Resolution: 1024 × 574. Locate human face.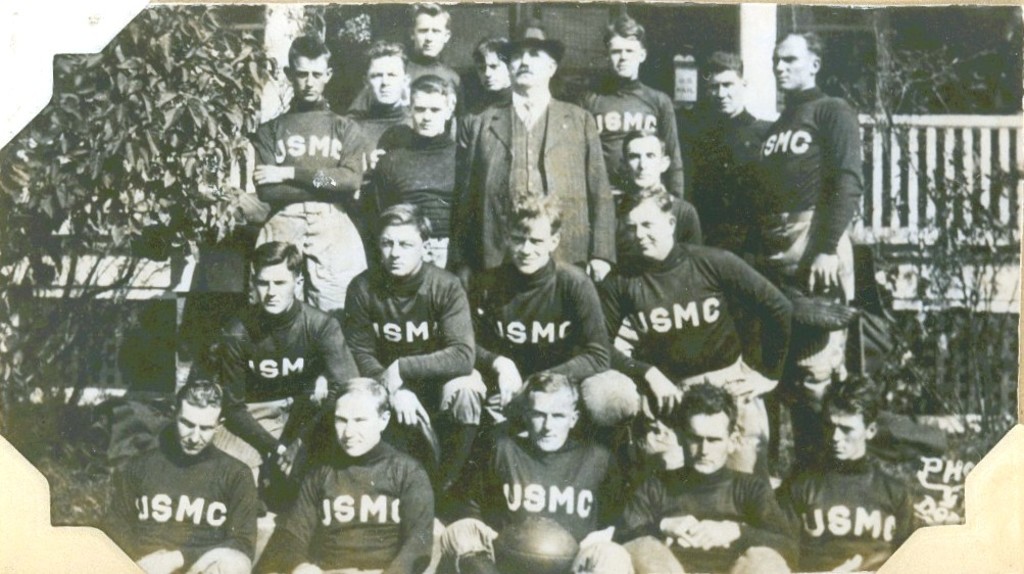
<region>618, 203, 666, 262</region>.
